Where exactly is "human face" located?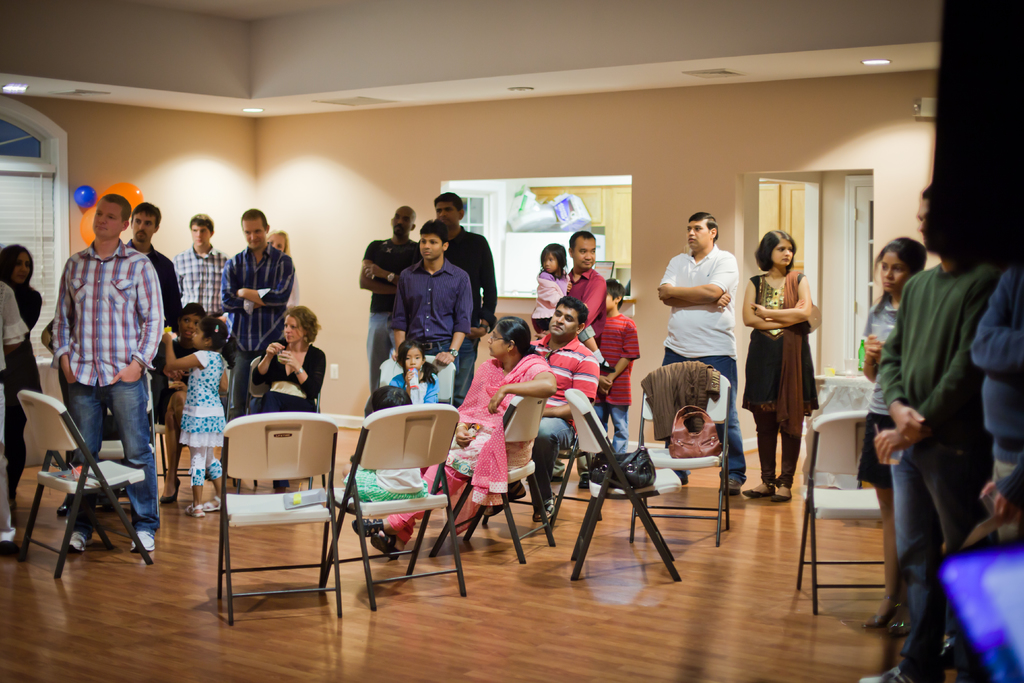
Its bounding box is detection(237, 218, 266, 245).
